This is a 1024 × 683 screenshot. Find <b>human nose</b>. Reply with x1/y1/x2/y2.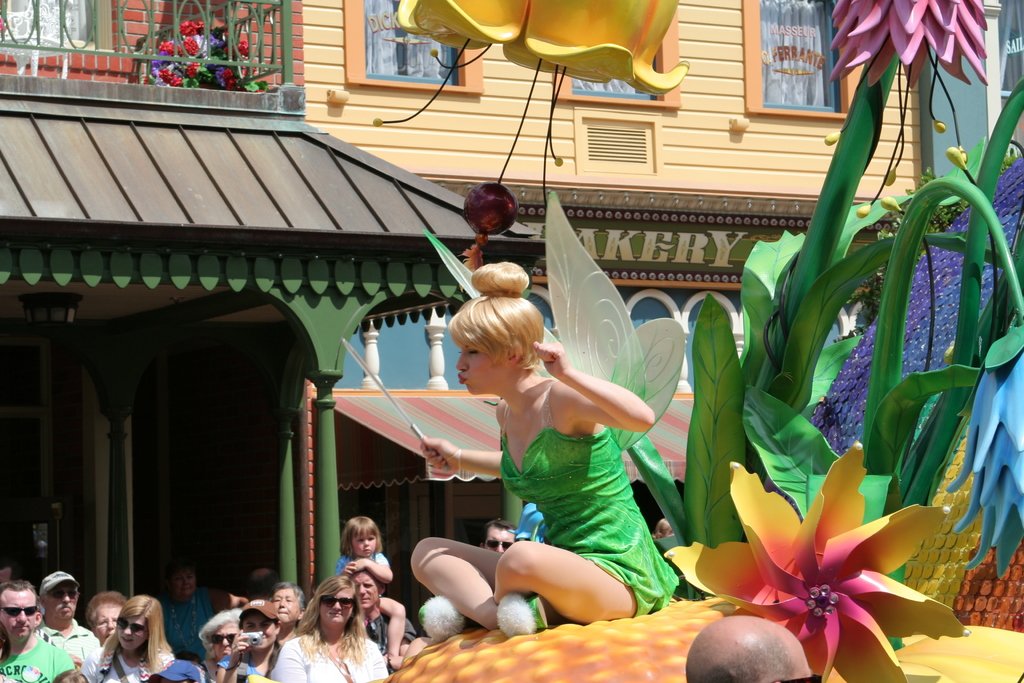
122/627/133/641.
